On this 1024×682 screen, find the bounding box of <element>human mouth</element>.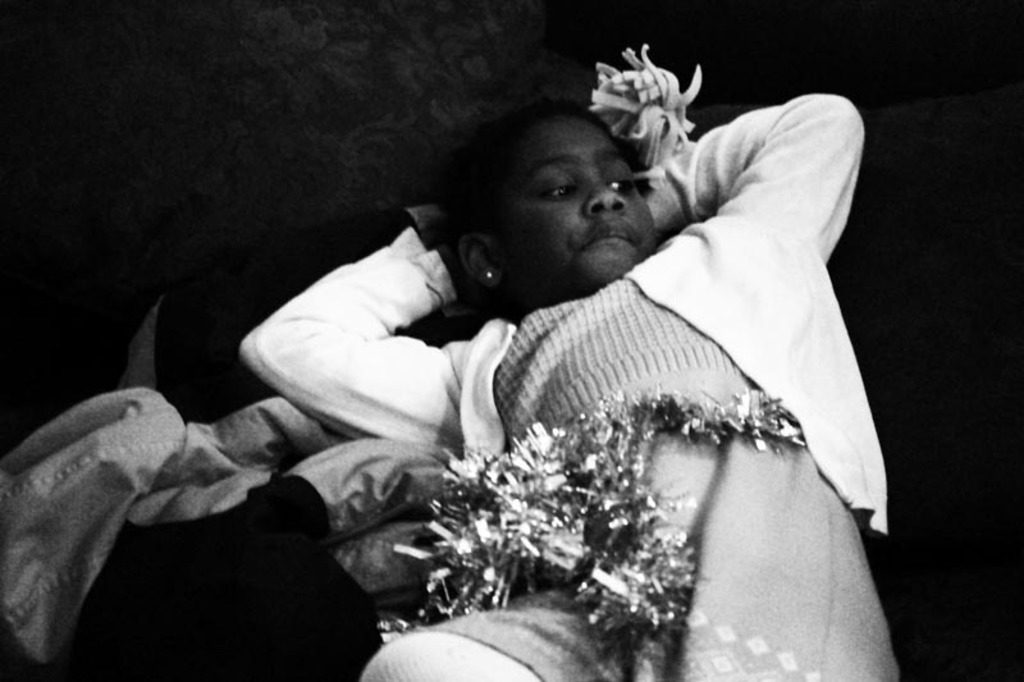
Bounding box: Rect(575, 221, 644, 253).
